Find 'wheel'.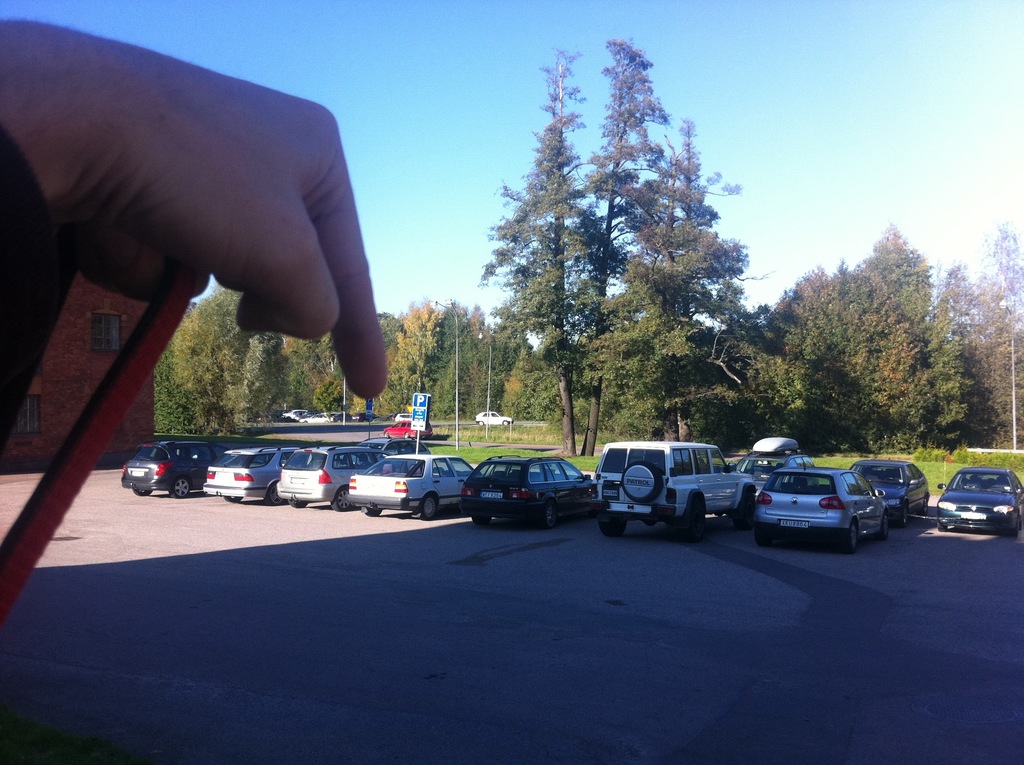
x1=366, y1=506, x2=382, y2=519.
